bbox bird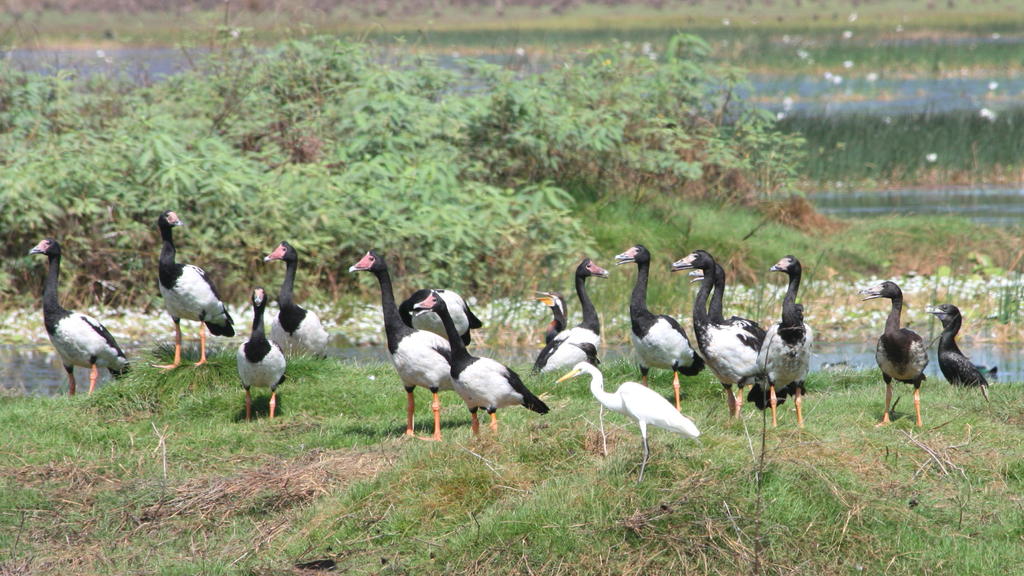
[left=235, top=284, right=290, bottom=422]
